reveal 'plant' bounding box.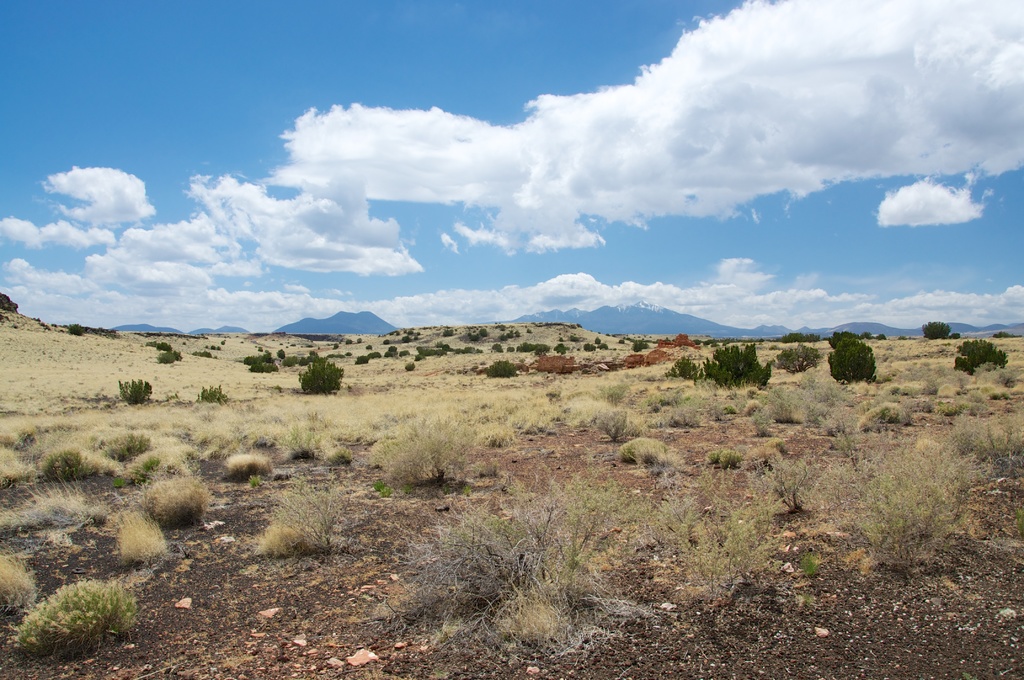
Revealed: (x1=0, y1=542, x2=36, y2=611).
